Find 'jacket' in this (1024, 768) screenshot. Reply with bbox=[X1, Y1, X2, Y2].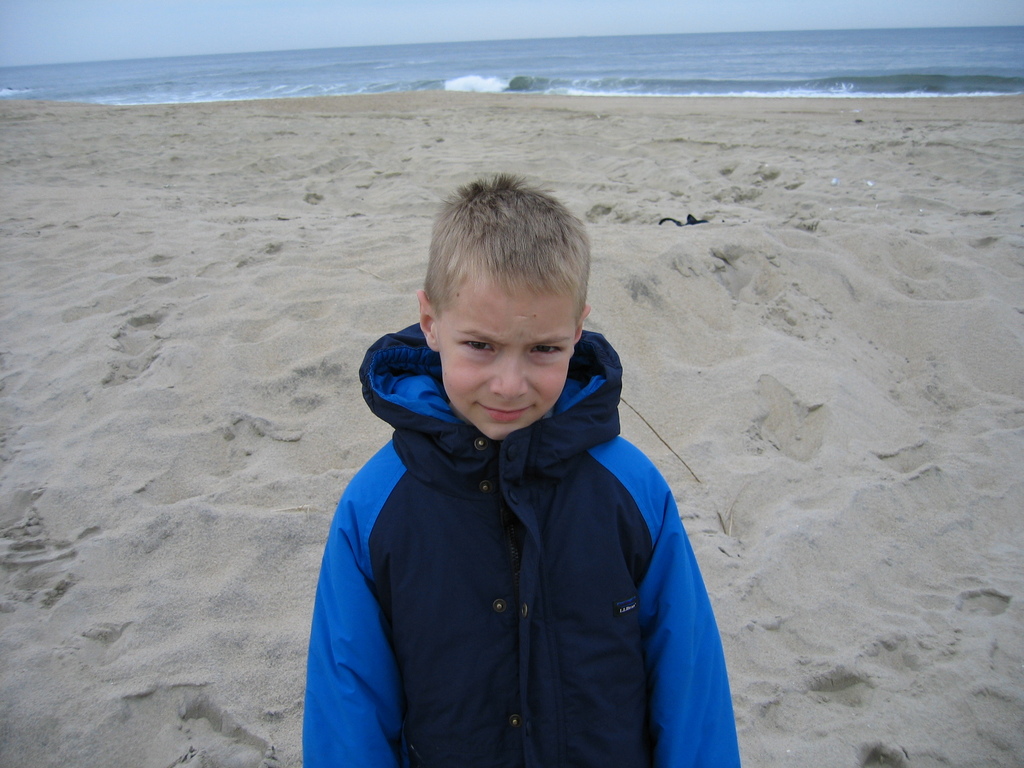
bbox=[303, 276, 722, 767].
